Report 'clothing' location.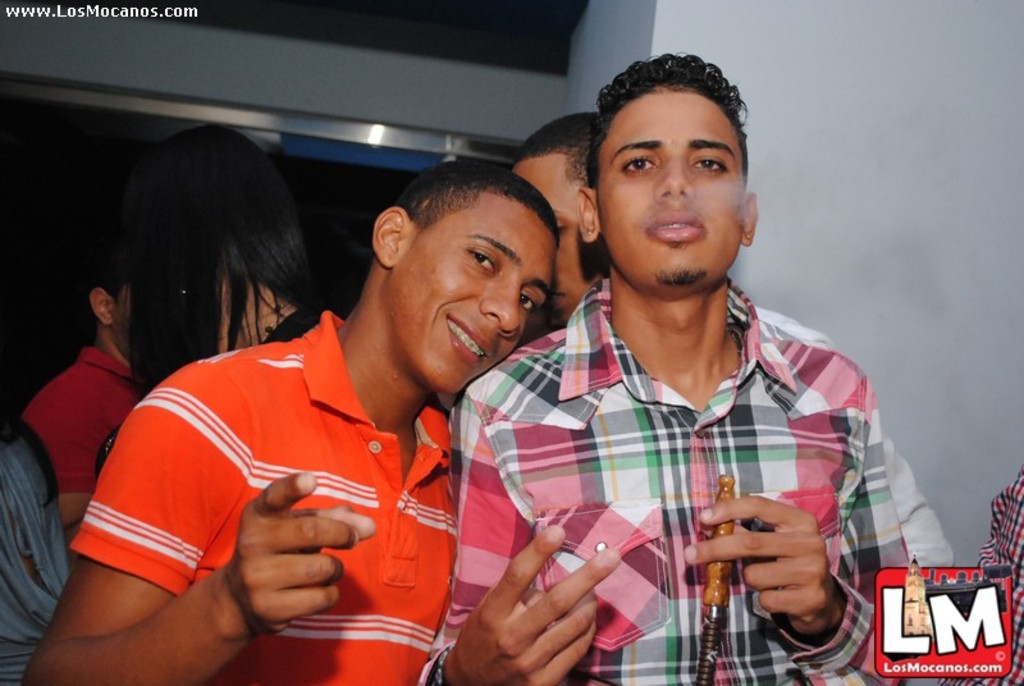
Report: (left=876, top=426, right=957, bottom=570).
